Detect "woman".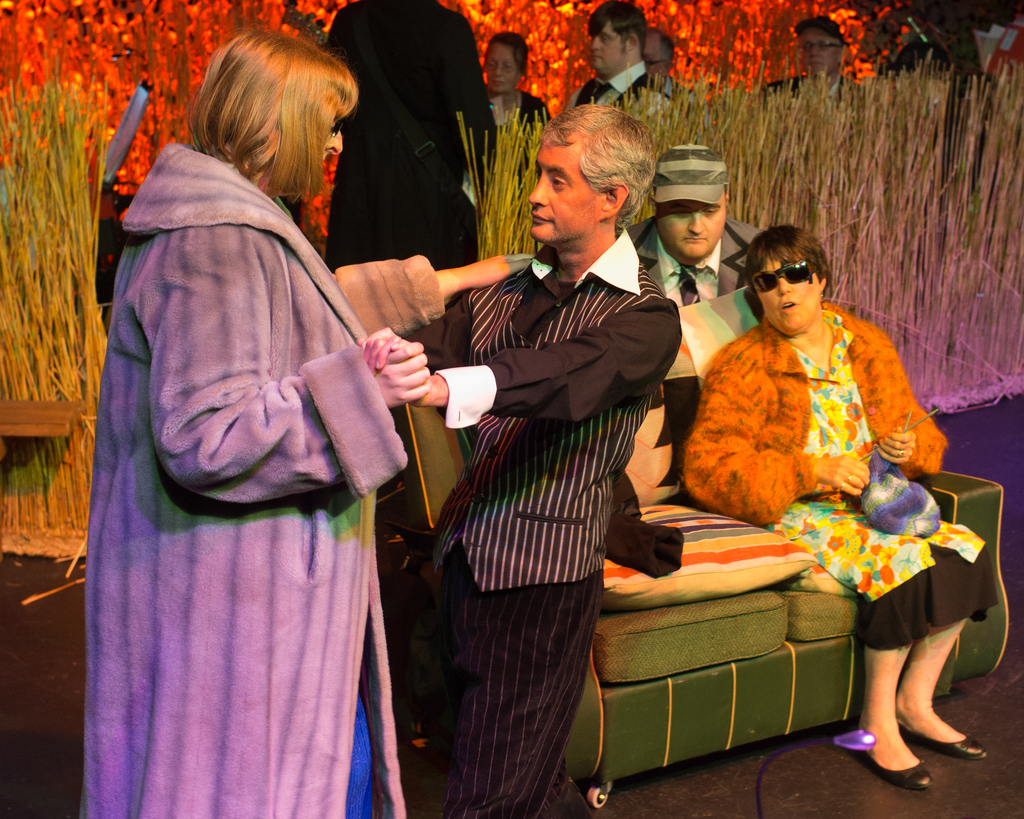
Detected at box(679, 229, 992, 781).
